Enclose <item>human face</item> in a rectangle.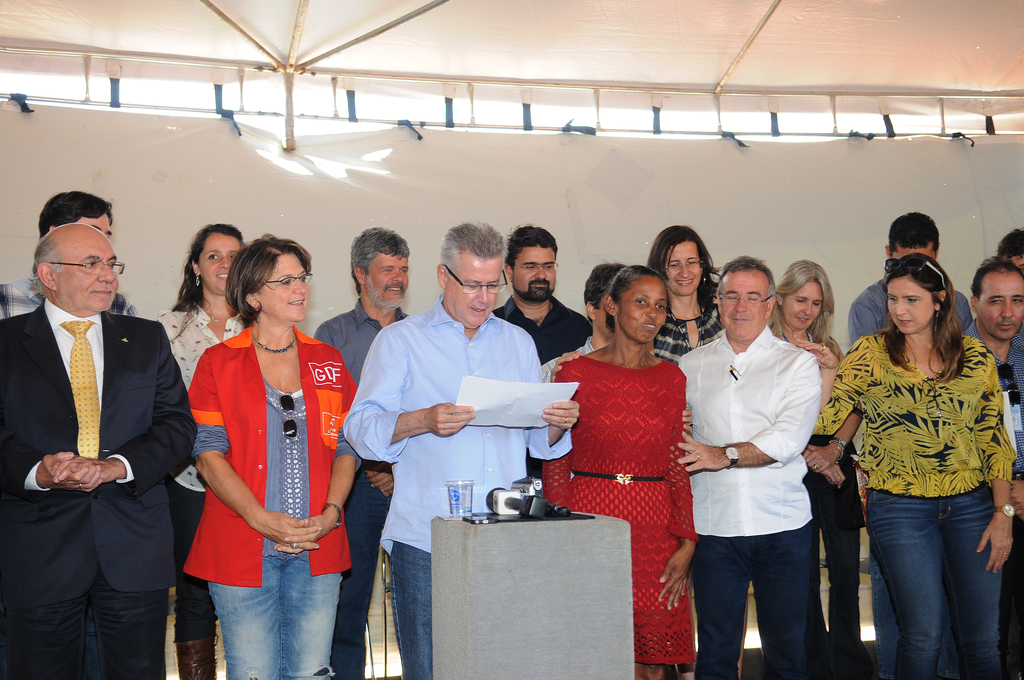
[x1=979, y1=268, x2=1023, y2=341].
